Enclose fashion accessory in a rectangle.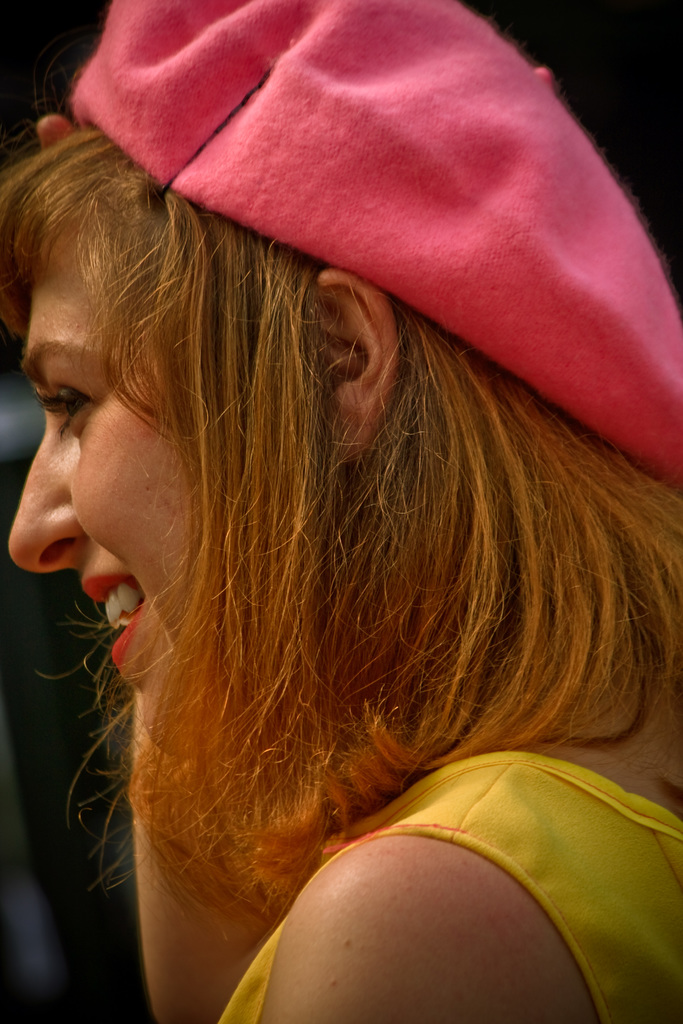
65, 0, 682, 493.
